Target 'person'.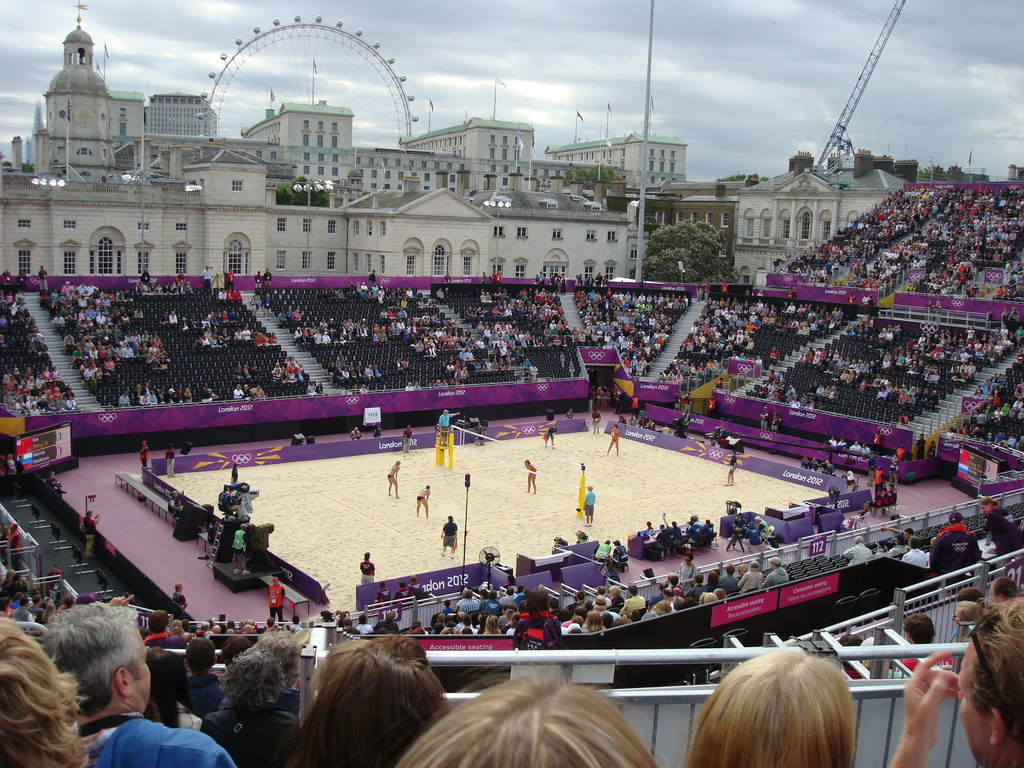
Target region: select_region(139, 270, 151, 287).
